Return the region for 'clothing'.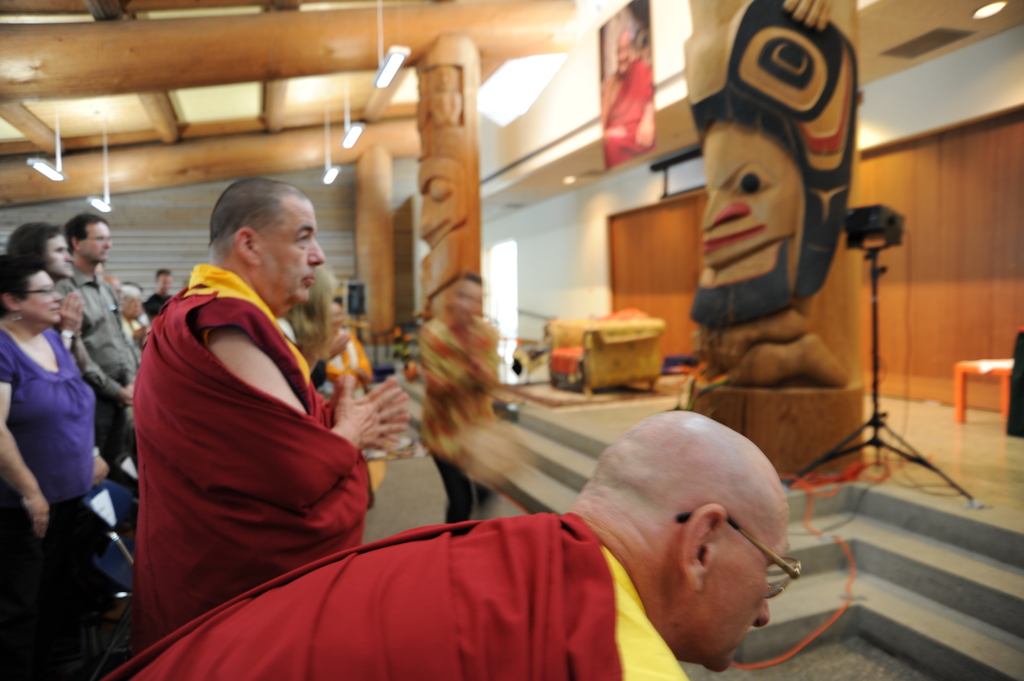
box=[0, 319, 102, 572].
